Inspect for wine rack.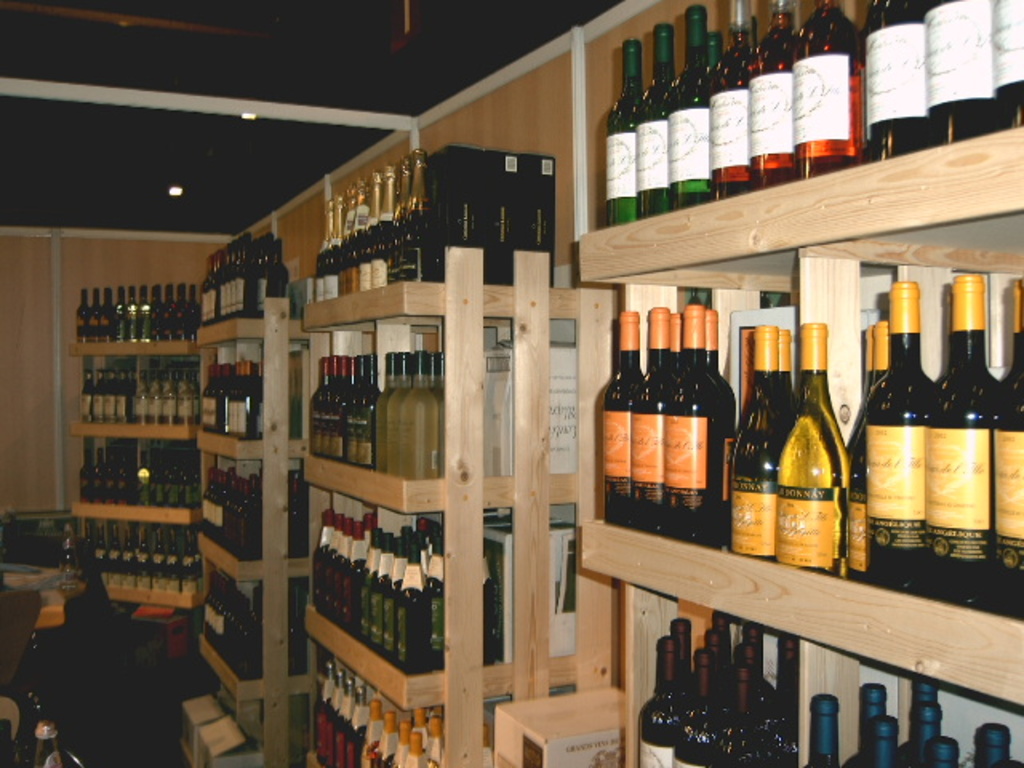
Inspection: region(189, 222, 315, 760).
